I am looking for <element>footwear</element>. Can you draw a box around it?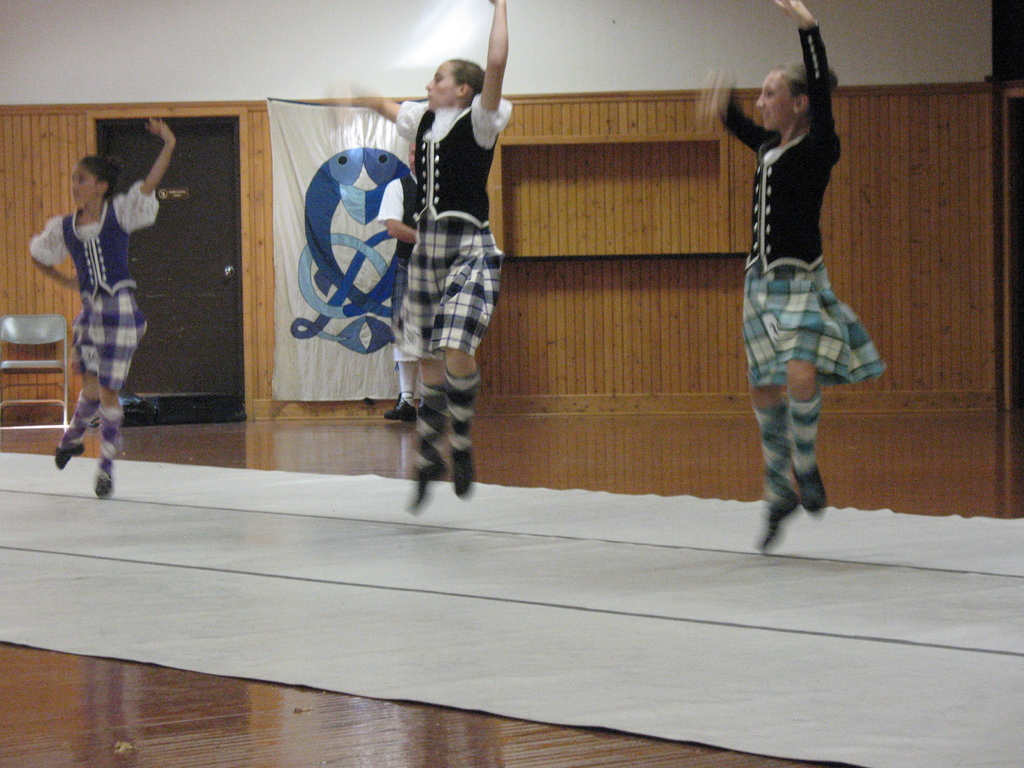
Sure, the bounding box is bbox(93, 468, 115, 498).
